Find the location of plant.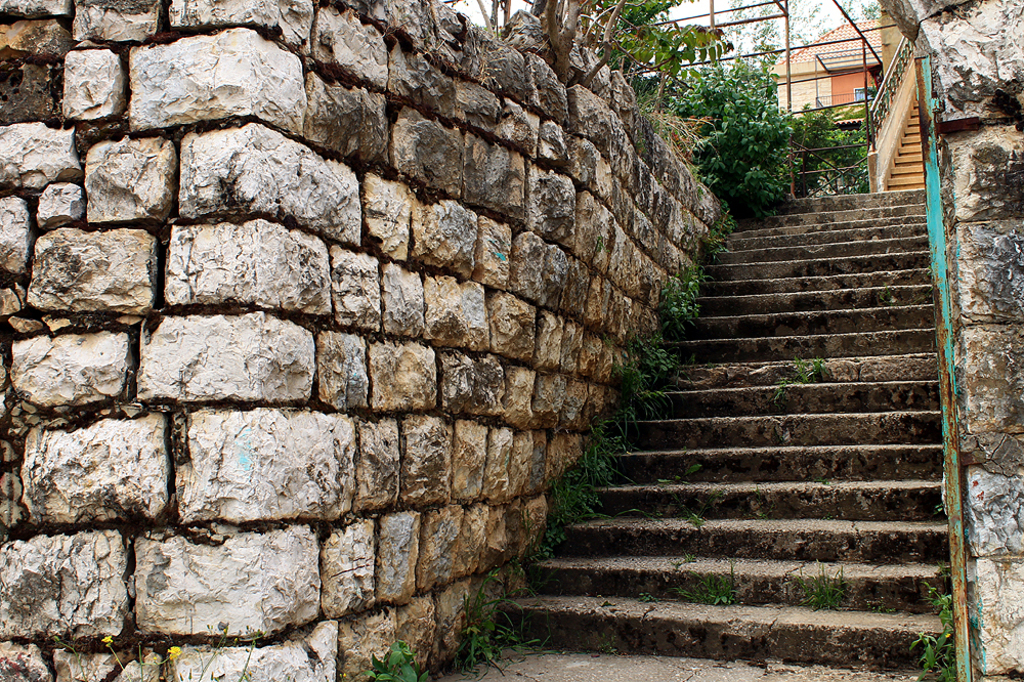
Location: box(669, 562, 738, 605).
